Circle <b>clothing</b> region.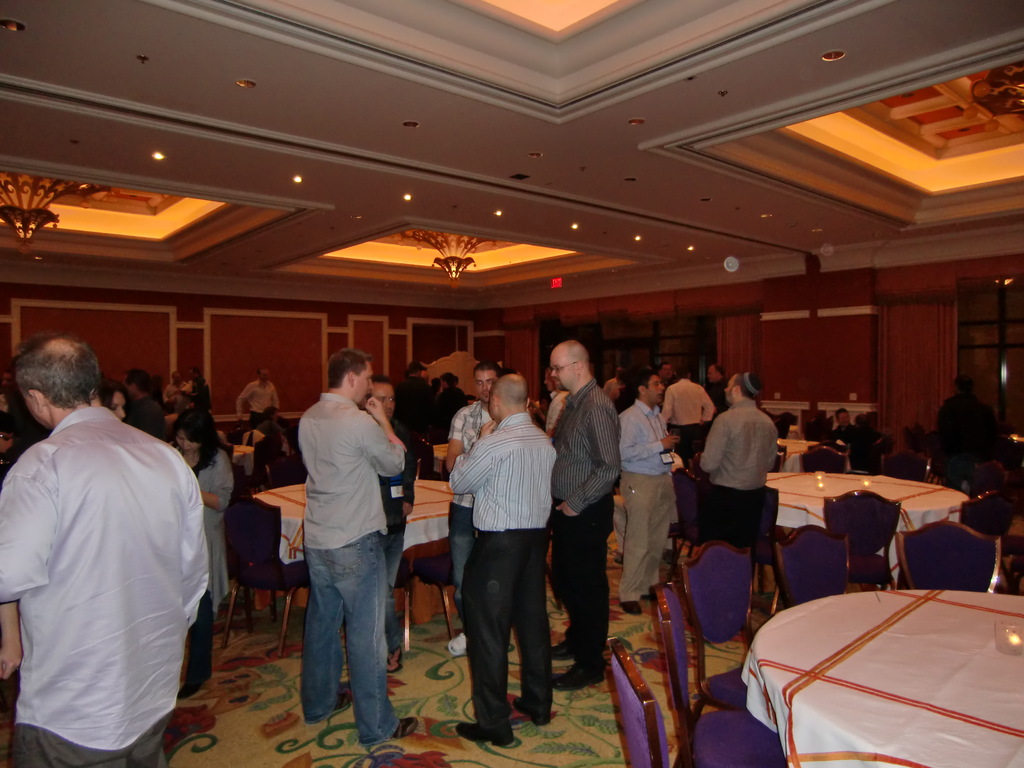
Region: 618/397/676/604.
